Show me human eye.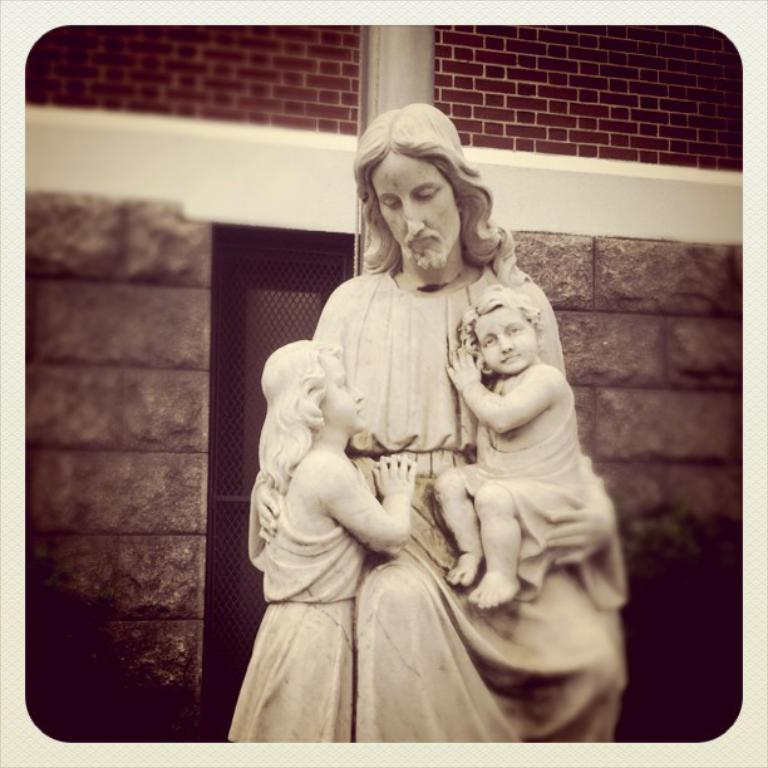
human eye is here: <box>381,197,402,208</box>.
